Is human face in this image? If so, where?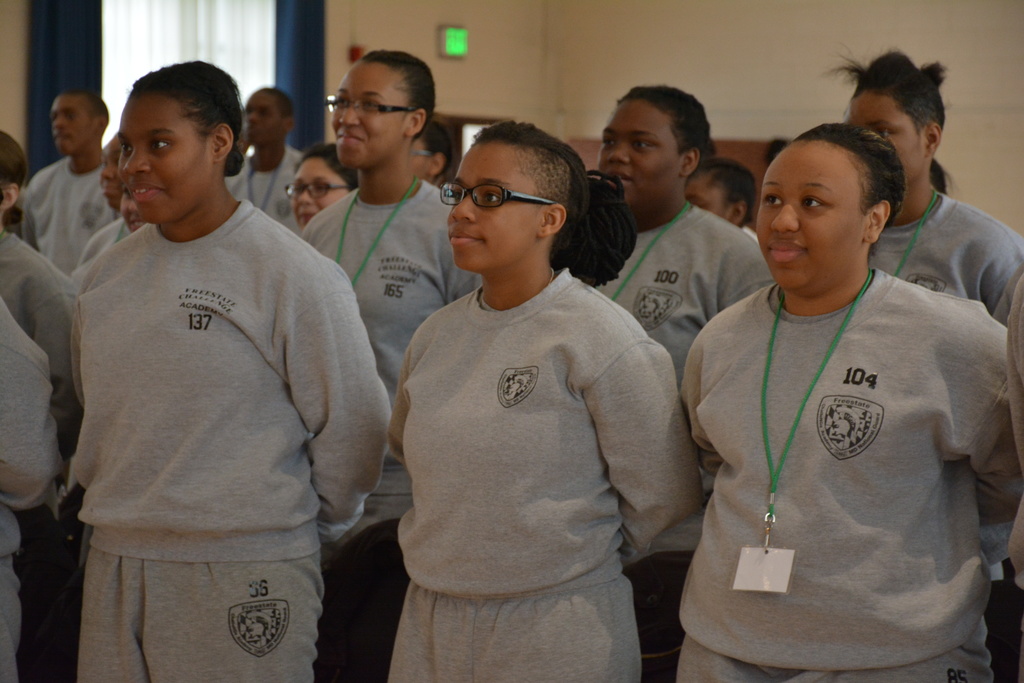
Yes, at region(115, 94, 215, 223).
